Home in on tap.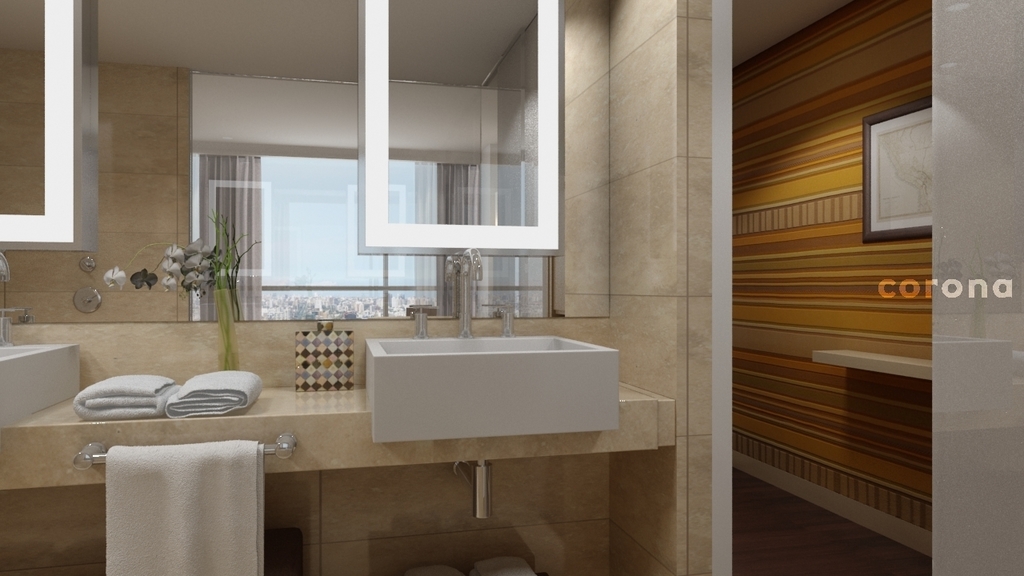
Homed in at {"left": 458, "top": 247, "right": 483, "bottom": 342}.
